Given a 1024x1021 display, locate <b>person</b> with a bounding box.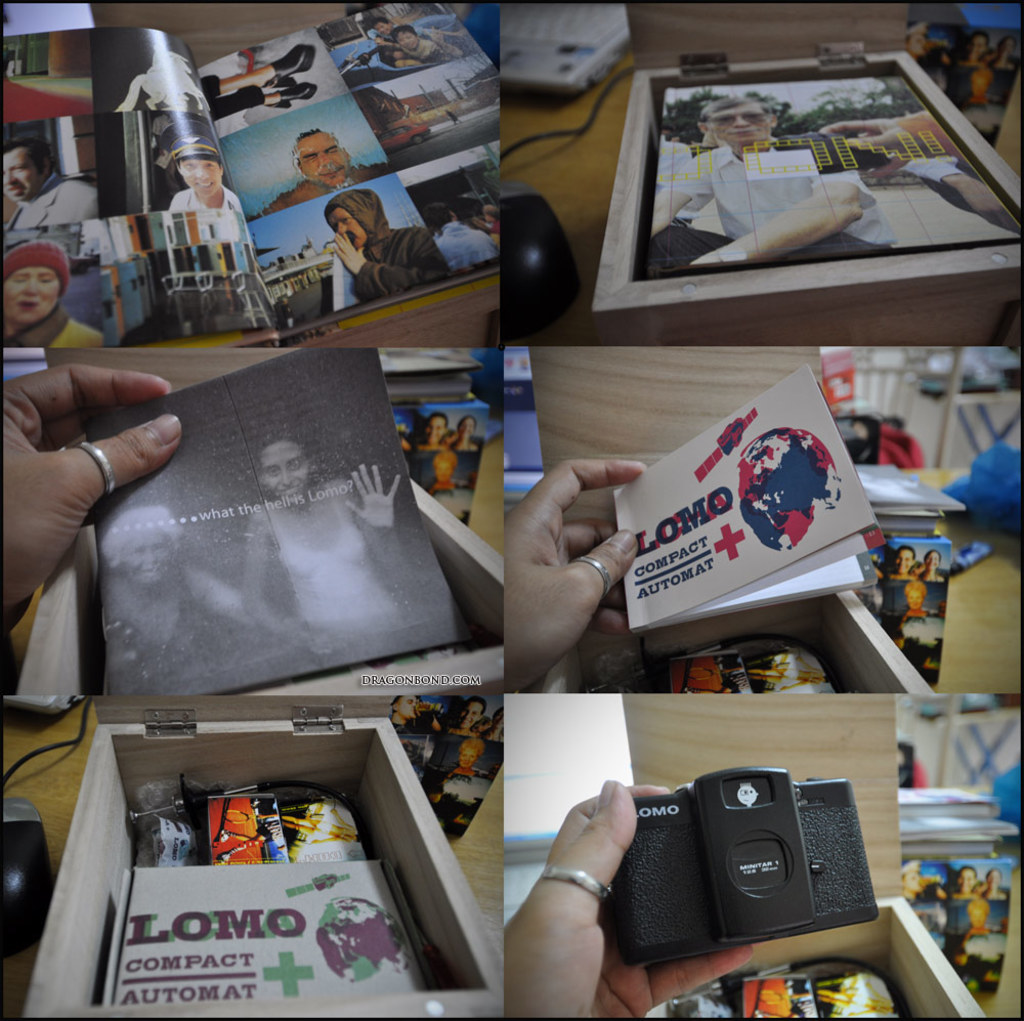
Located: x1=0, y1=236, x2=104, y2=349.
